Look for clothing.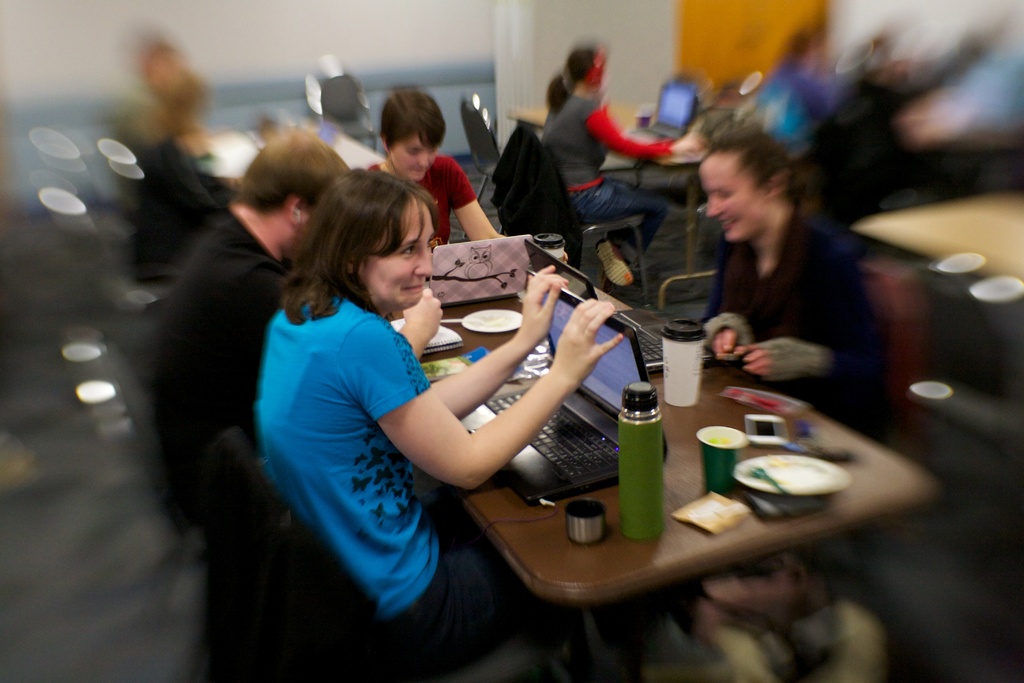
Found: [132,145,217,274].
